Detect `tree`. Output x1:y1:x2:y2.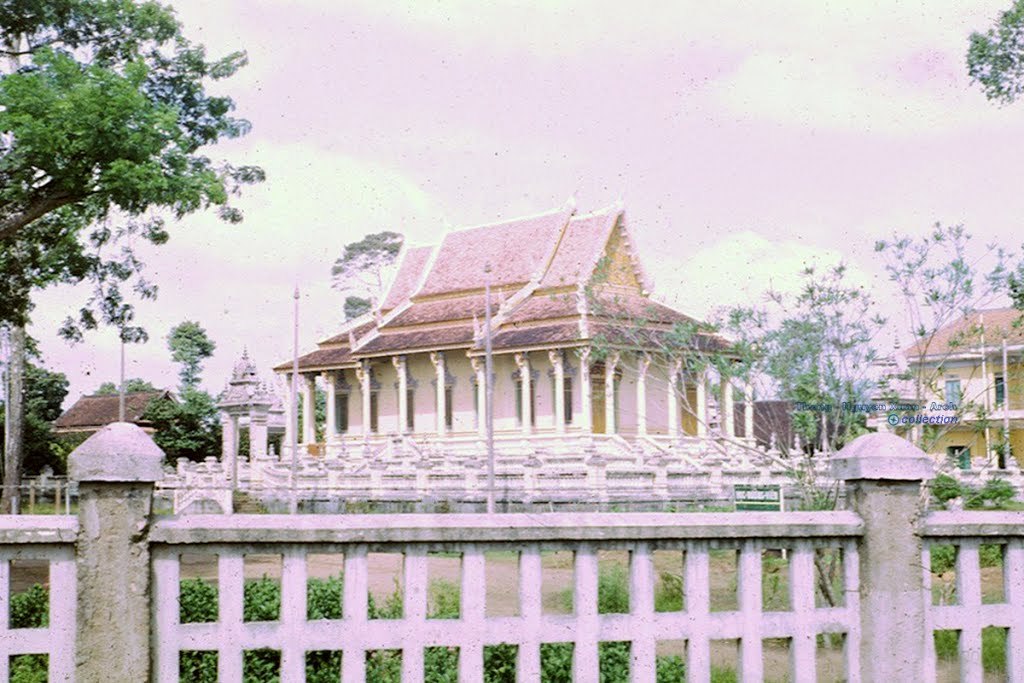
956:0:1023:132.
